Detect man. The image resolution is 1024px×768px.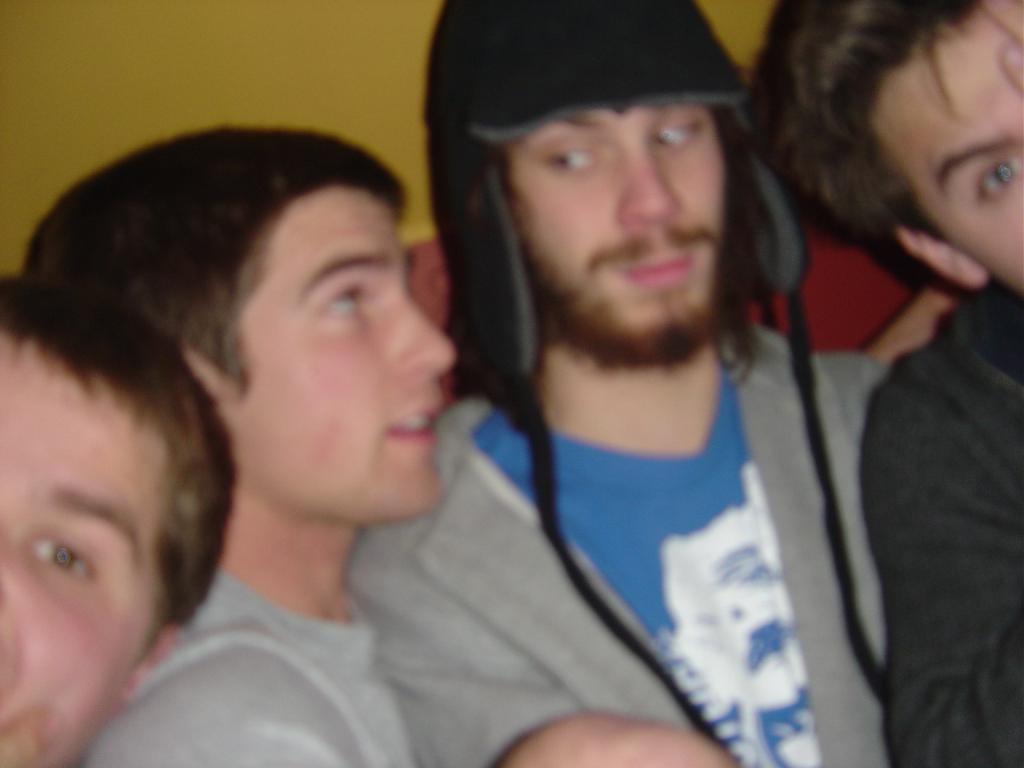
BBox(21, 122, 453, 767).
